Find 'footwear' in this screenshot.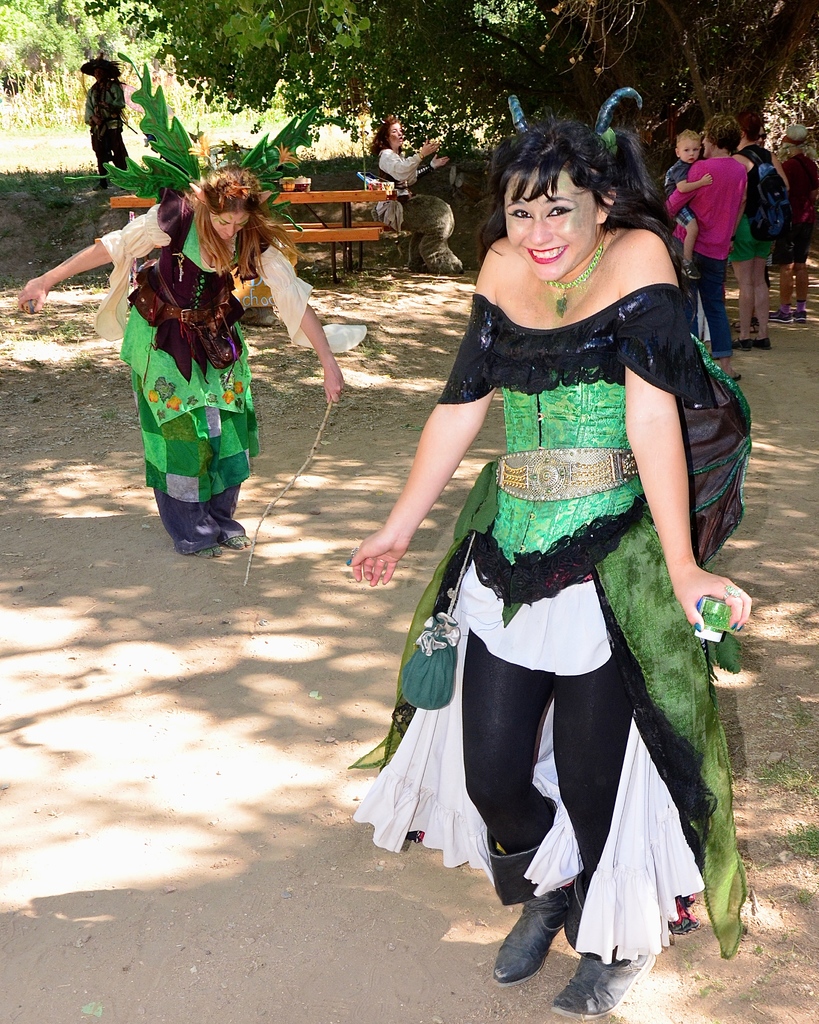
The bounding box for 'footwear' is [488, 888, 570, 980].
